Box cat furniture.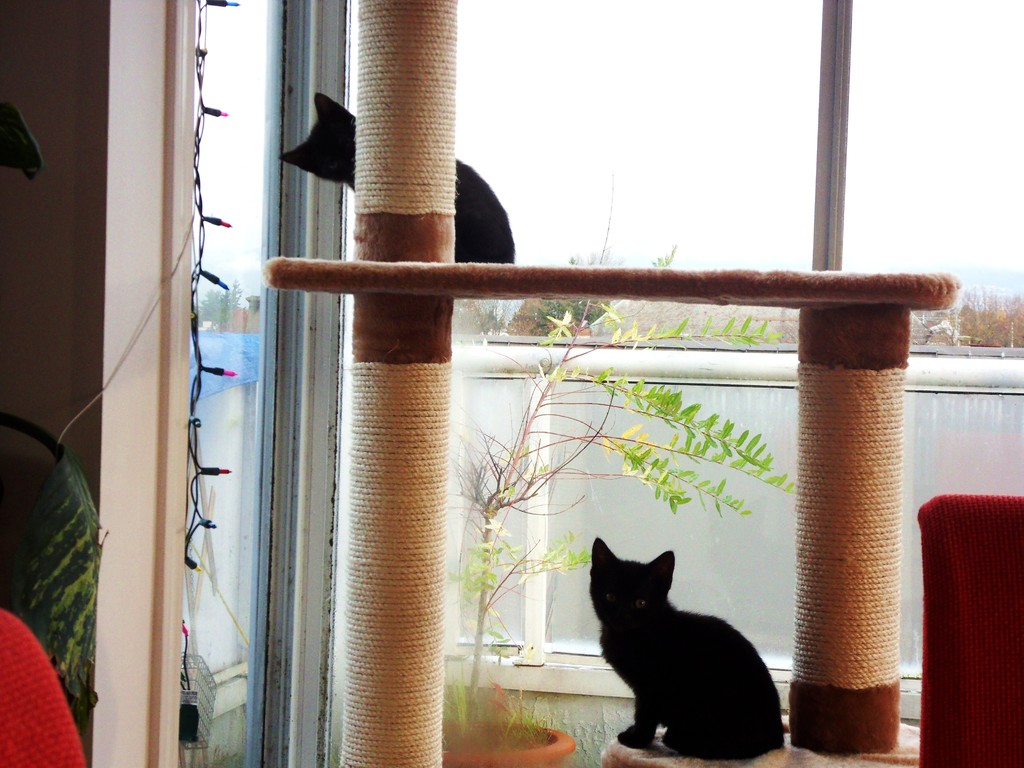
(left=263, top=0, right=963, bottom=767).
